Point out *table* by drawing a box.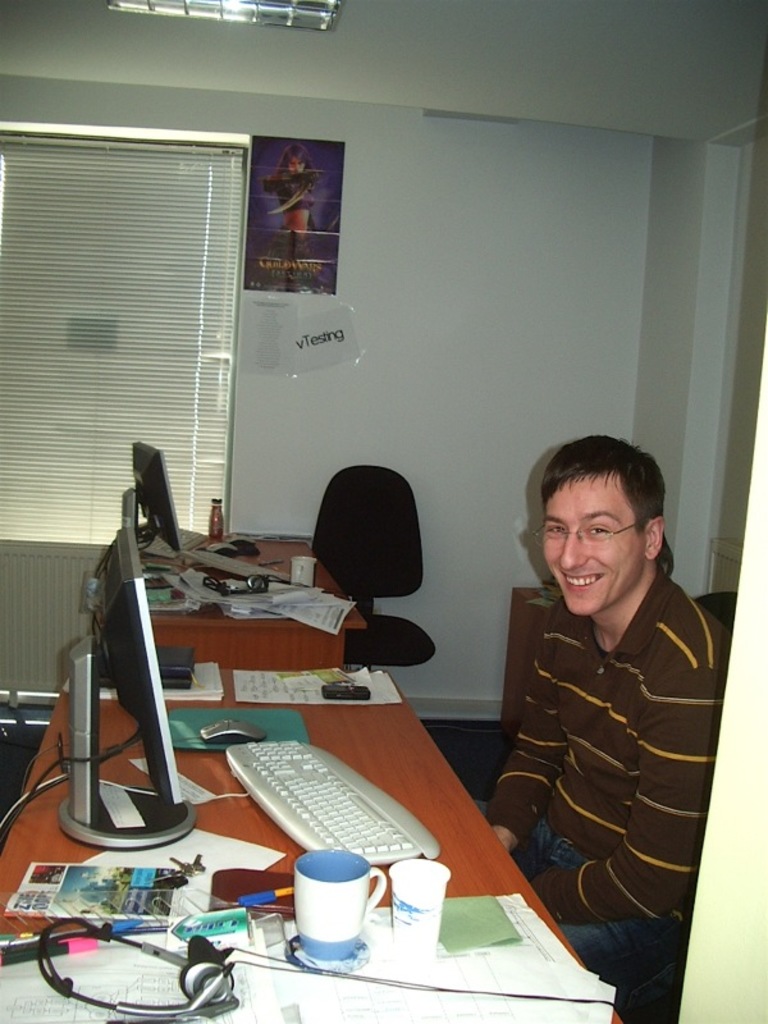
detection(33, 724, 632, 1014).
